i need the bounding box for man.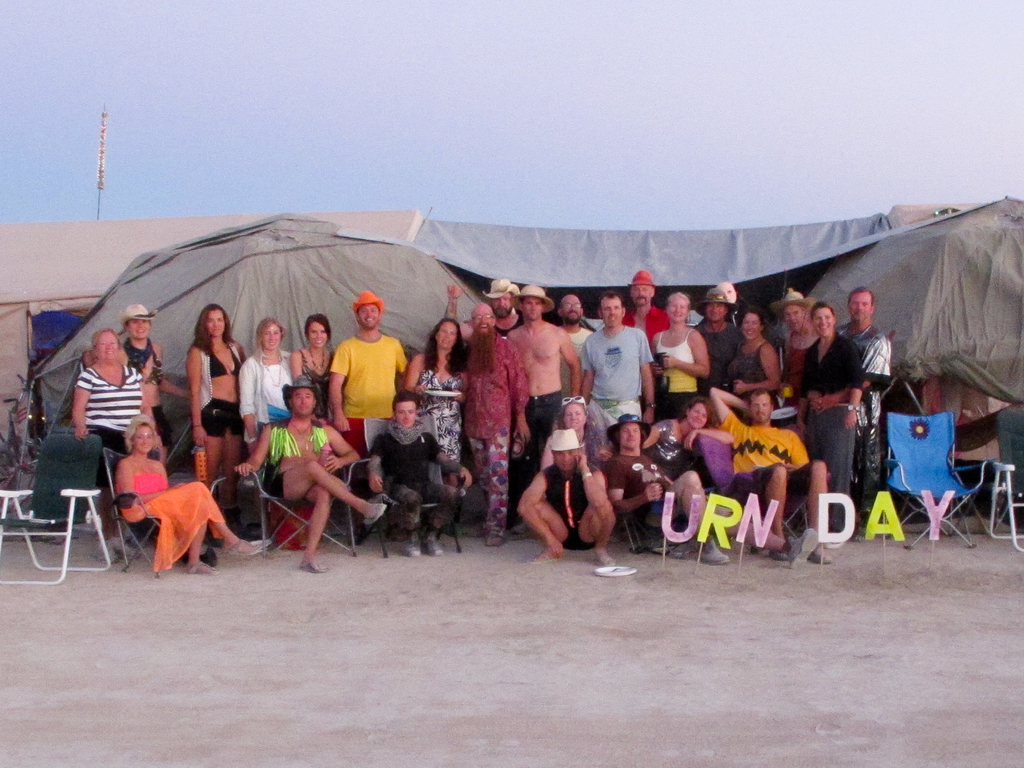
Here it is: {"left": 834, "top": 285, "right": 891, "bottom": 529}.
